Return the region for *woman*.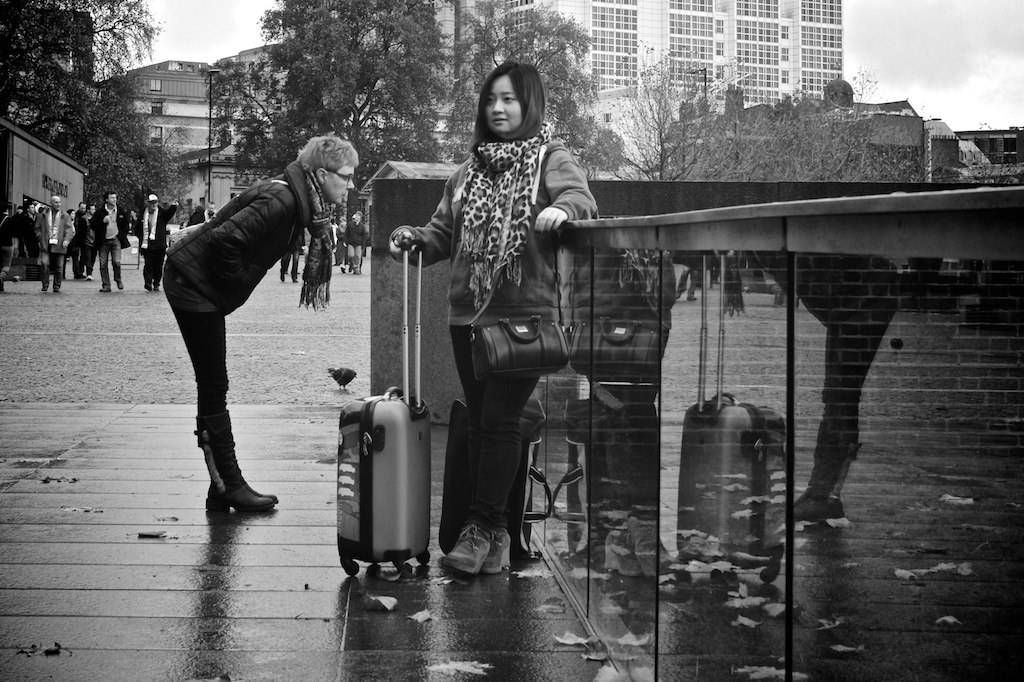
region(394, 56, 604, 571).
